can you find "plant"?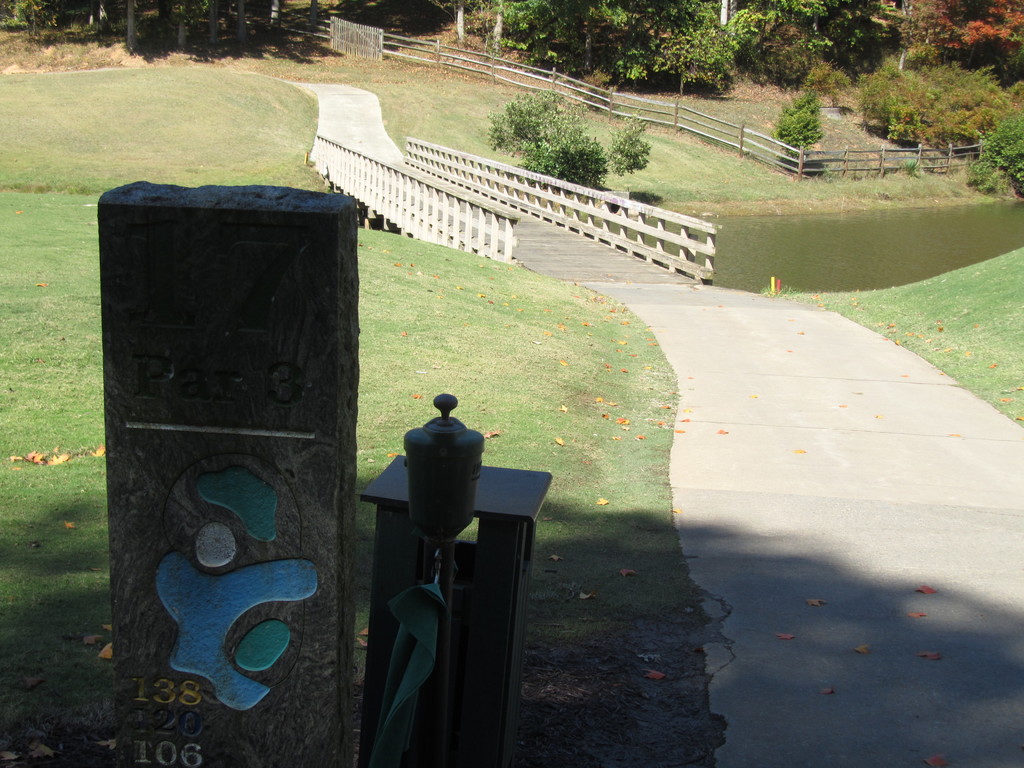
Yes, bounding box: bbox=(966, 104, 1023, 196).
